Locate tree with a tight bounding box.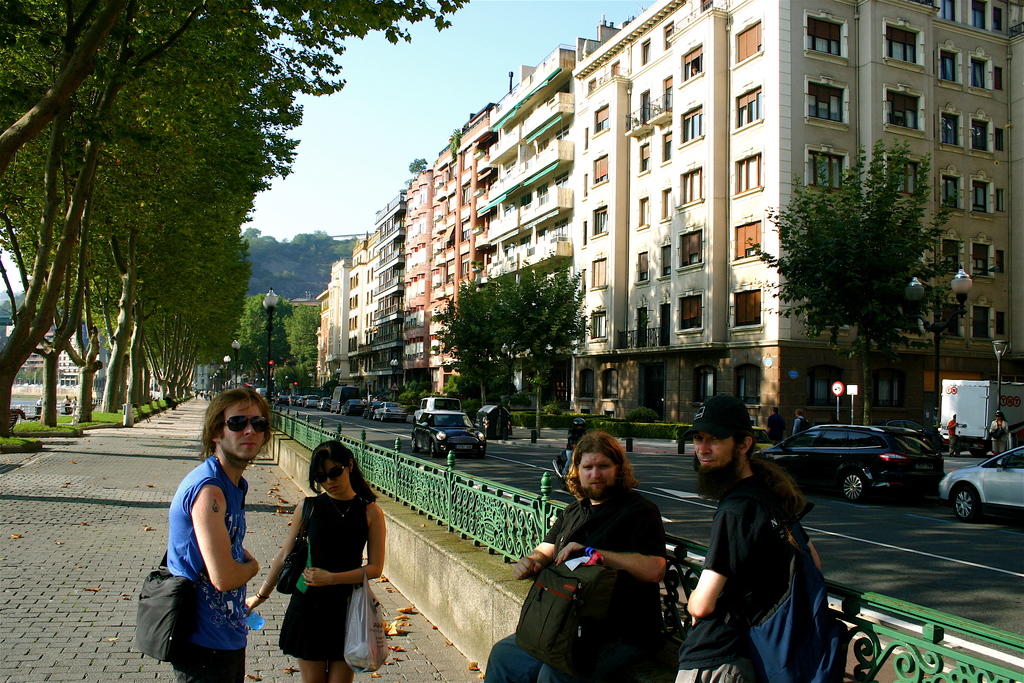
425, 265, 591, 408.
